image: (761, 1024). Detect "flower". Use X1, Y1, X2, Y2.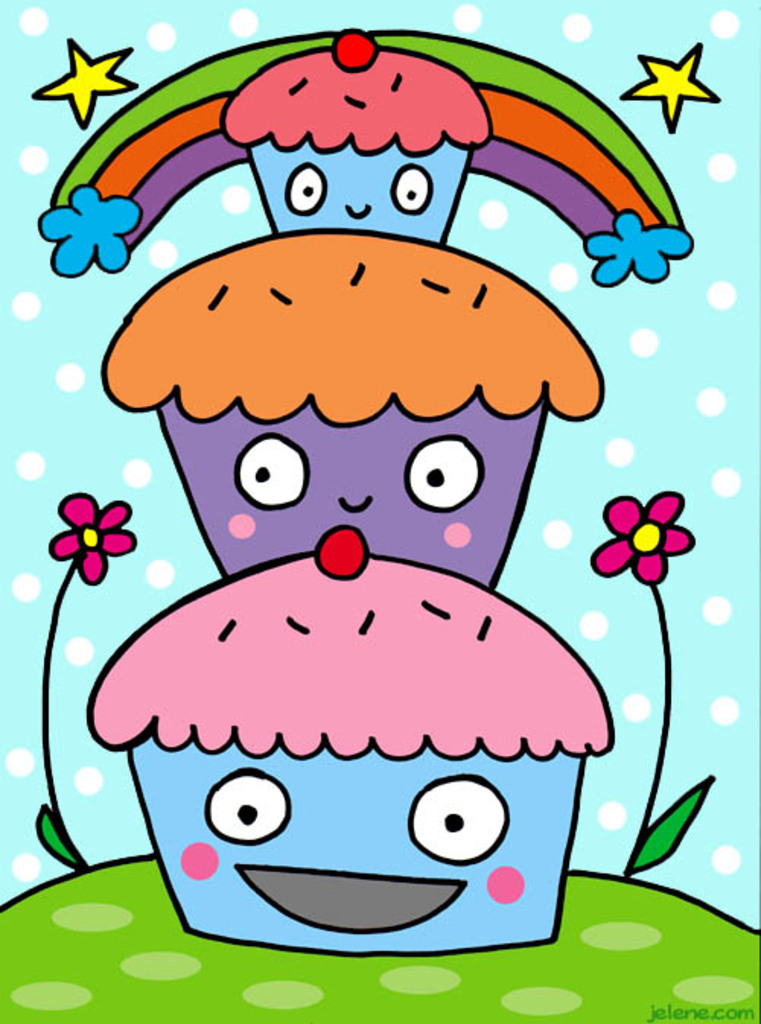
600, 481, 696, 593.
